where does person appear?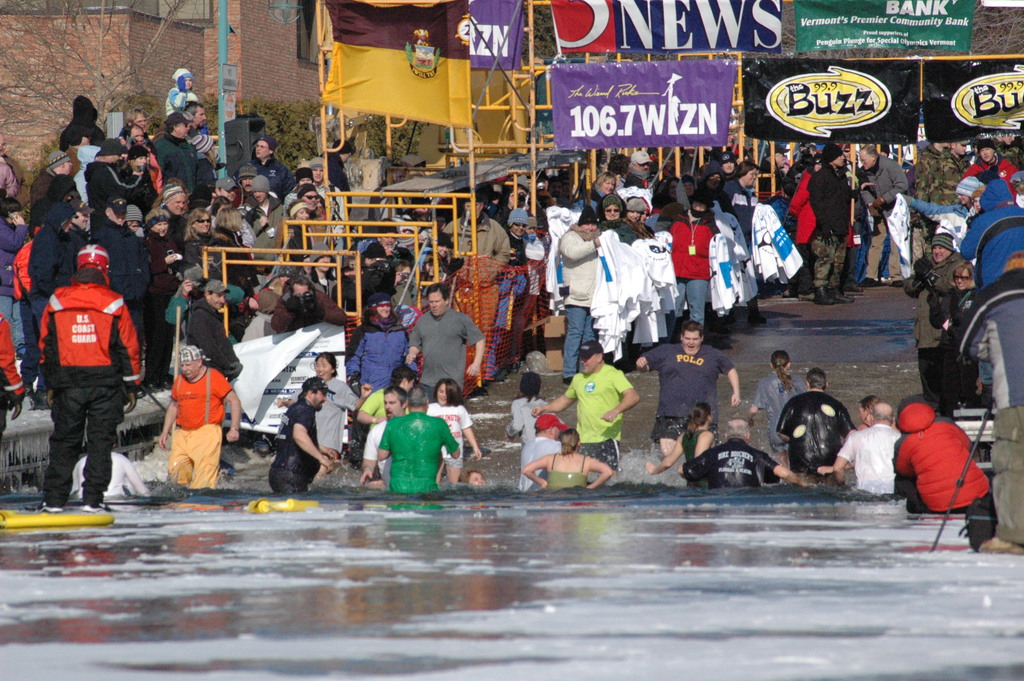
Appears at (left=682, top=421, right=799, bottom=486).
